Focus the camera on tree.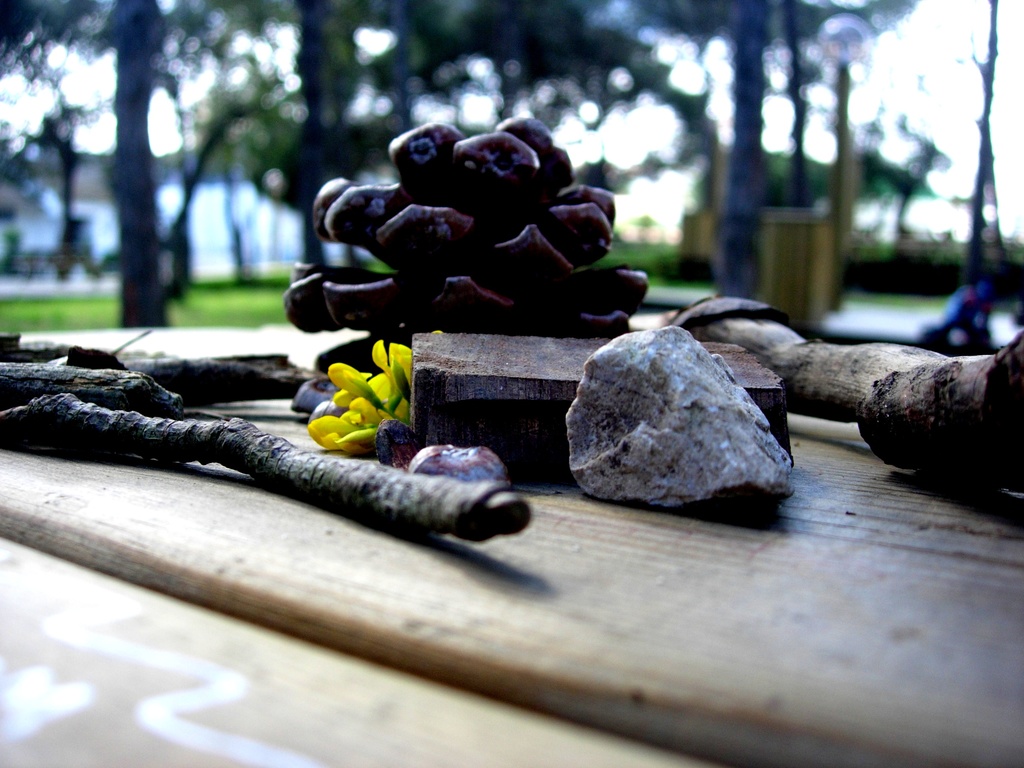
Focus region: 240,0,399,271.
